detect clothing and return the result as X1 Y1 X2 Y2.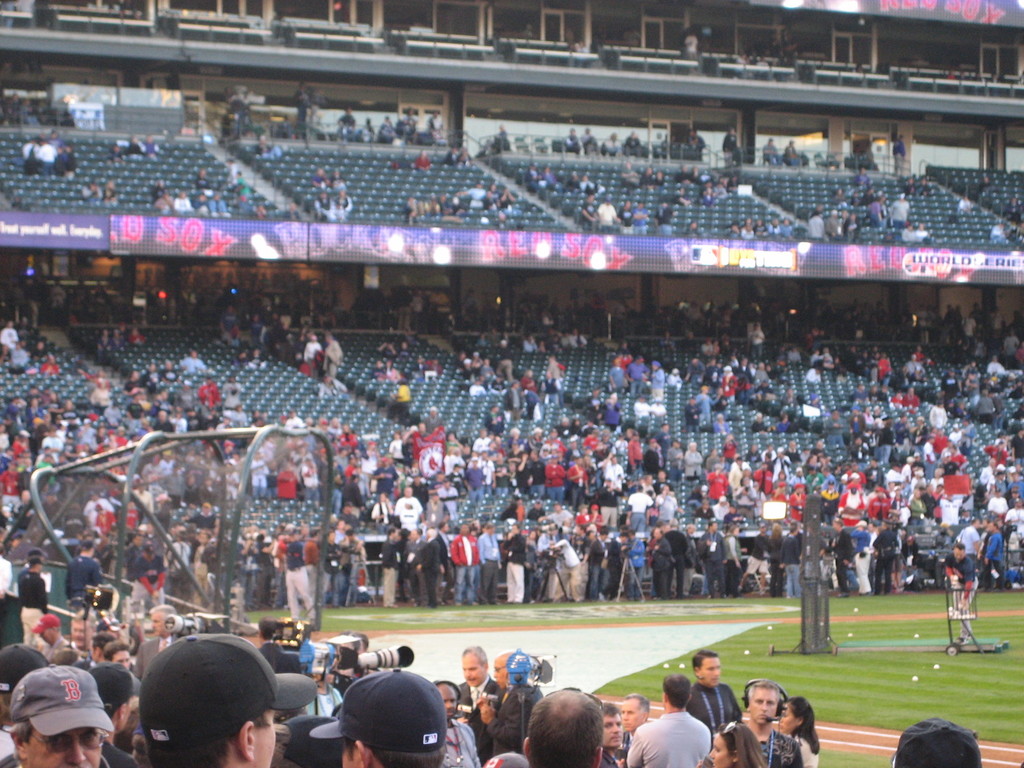
4 755 138 767.
